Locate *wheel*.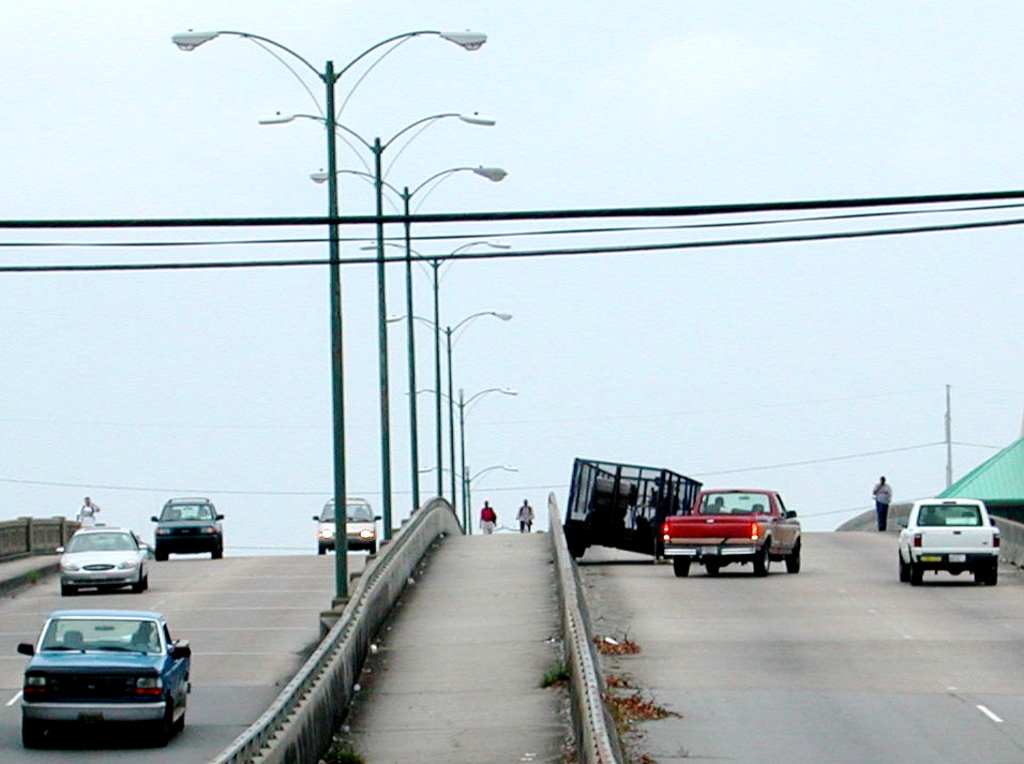
Bounding box: l=146, t=701, r=172, b=749.
